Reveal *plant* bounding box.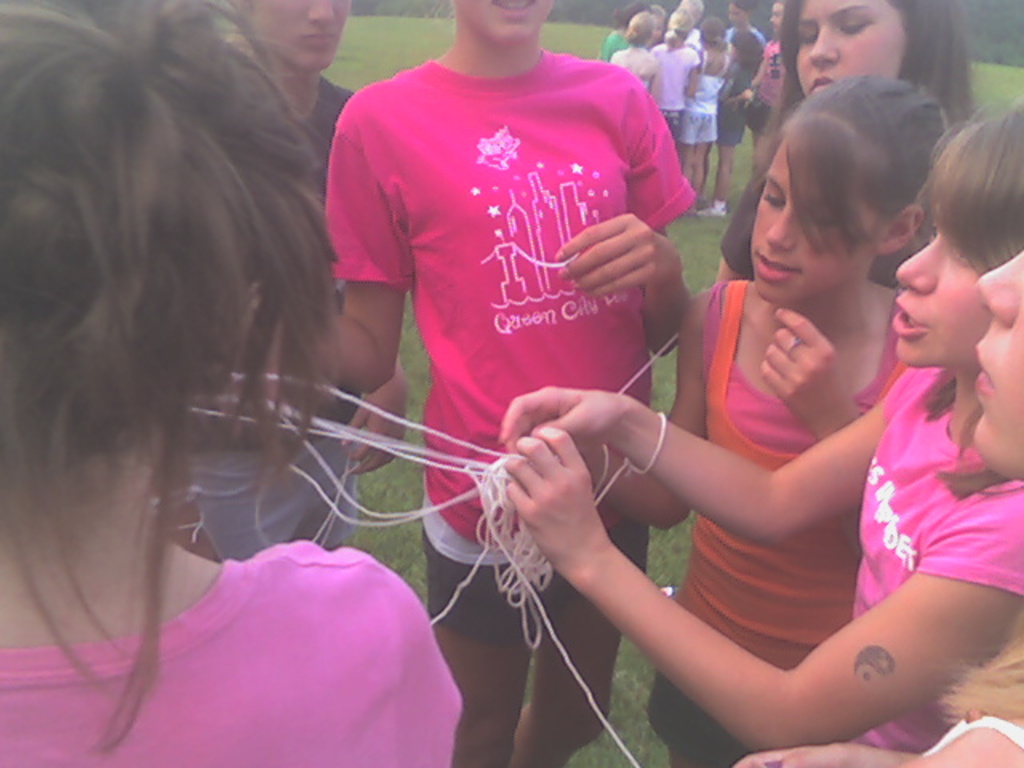
Revealed: bbox=(538, 14, 618, 56).
